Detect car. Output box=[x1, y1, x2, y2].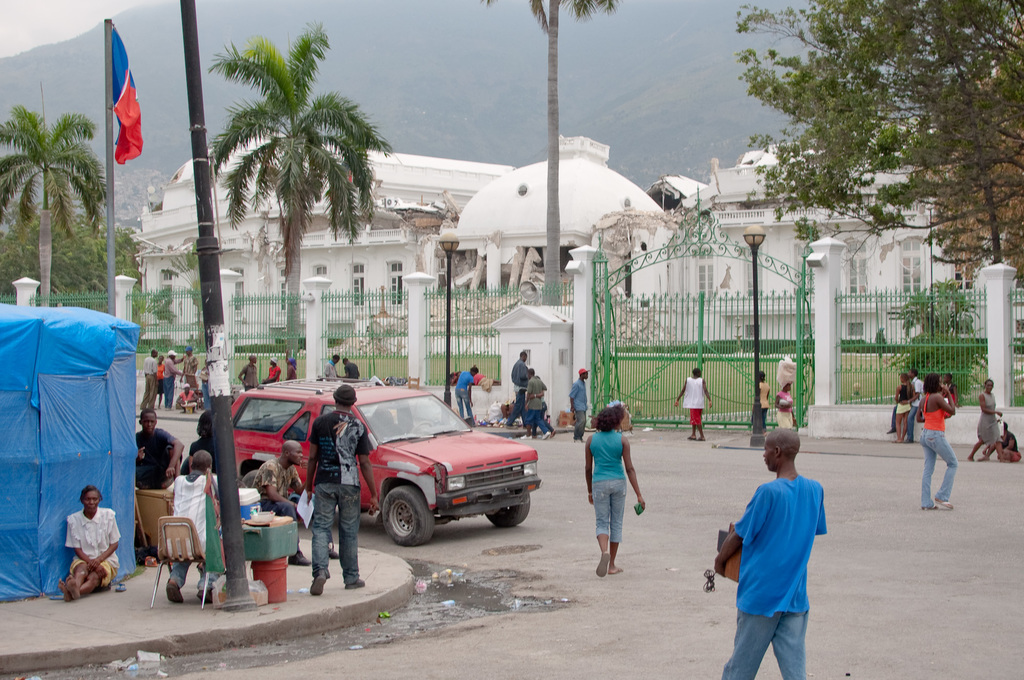
box=[237, 377, 500, 582].
